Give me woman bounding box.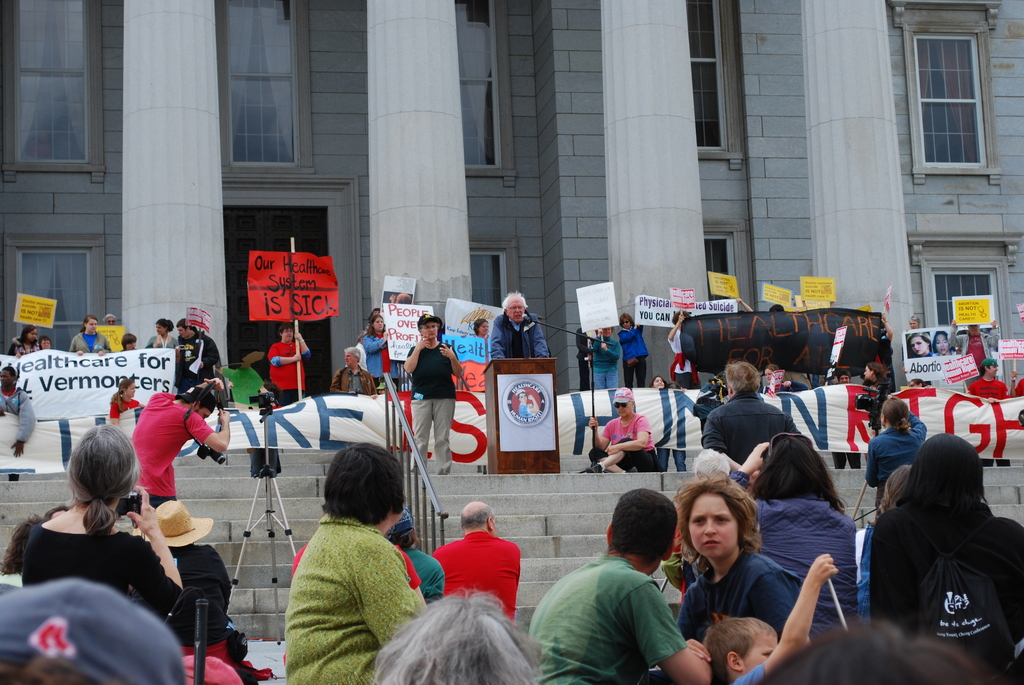
select_region(856, 361, 899, 468).
